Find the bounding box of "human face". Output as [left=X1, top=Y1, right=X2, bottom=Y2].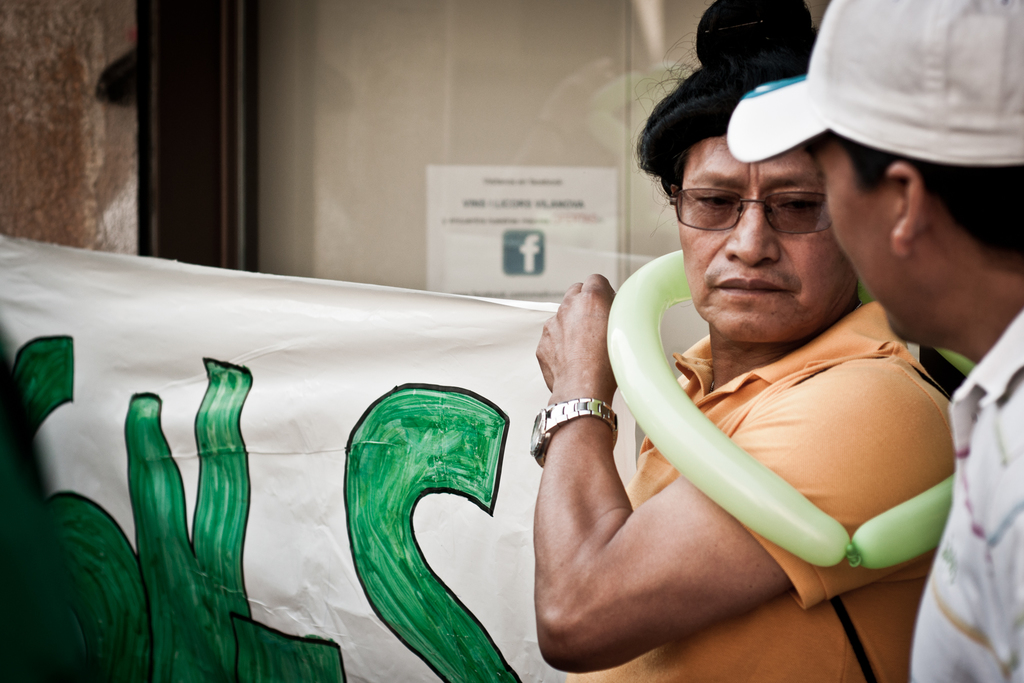
[left=808, top=138, right=901, bottom=338].
